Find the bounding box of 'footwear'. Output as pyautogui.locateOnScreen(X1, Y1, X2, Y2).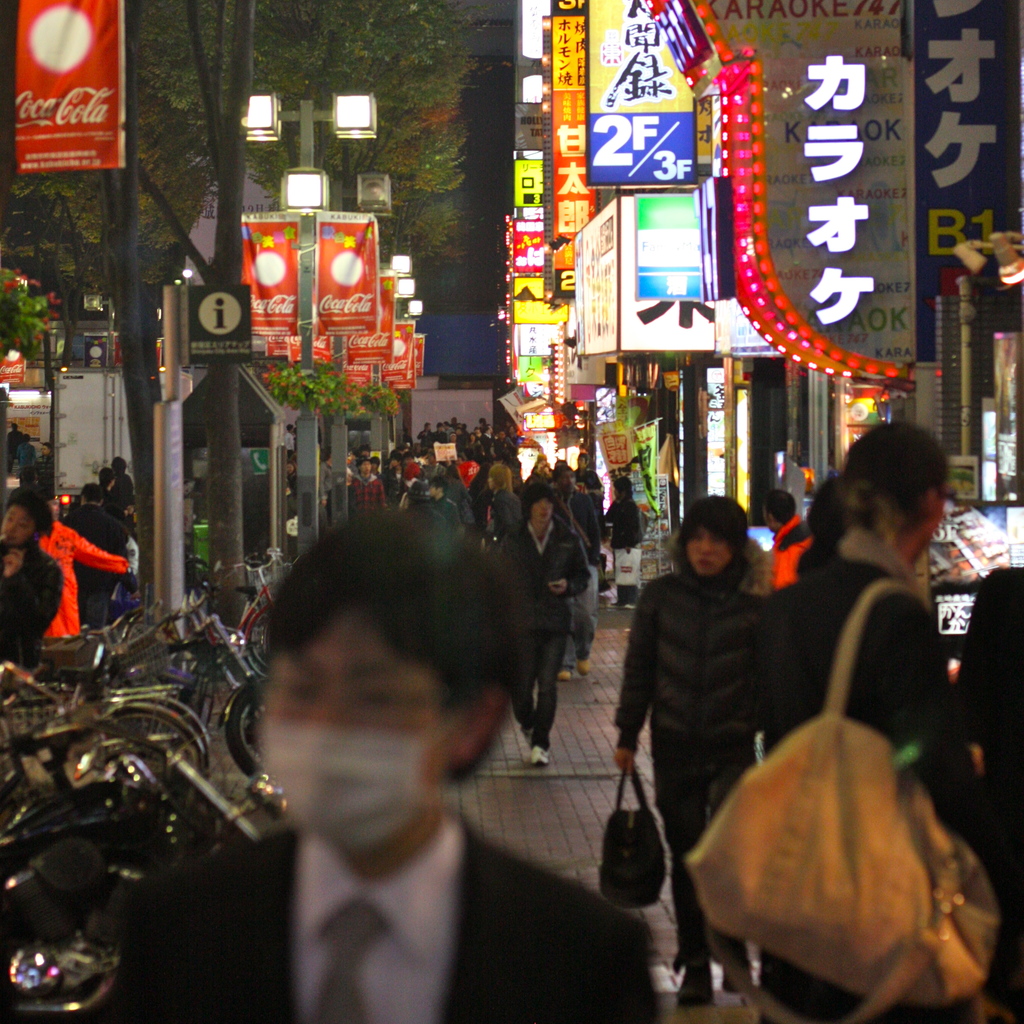
pyautogui.locateOnScreen(529, 738, 547, 774).
